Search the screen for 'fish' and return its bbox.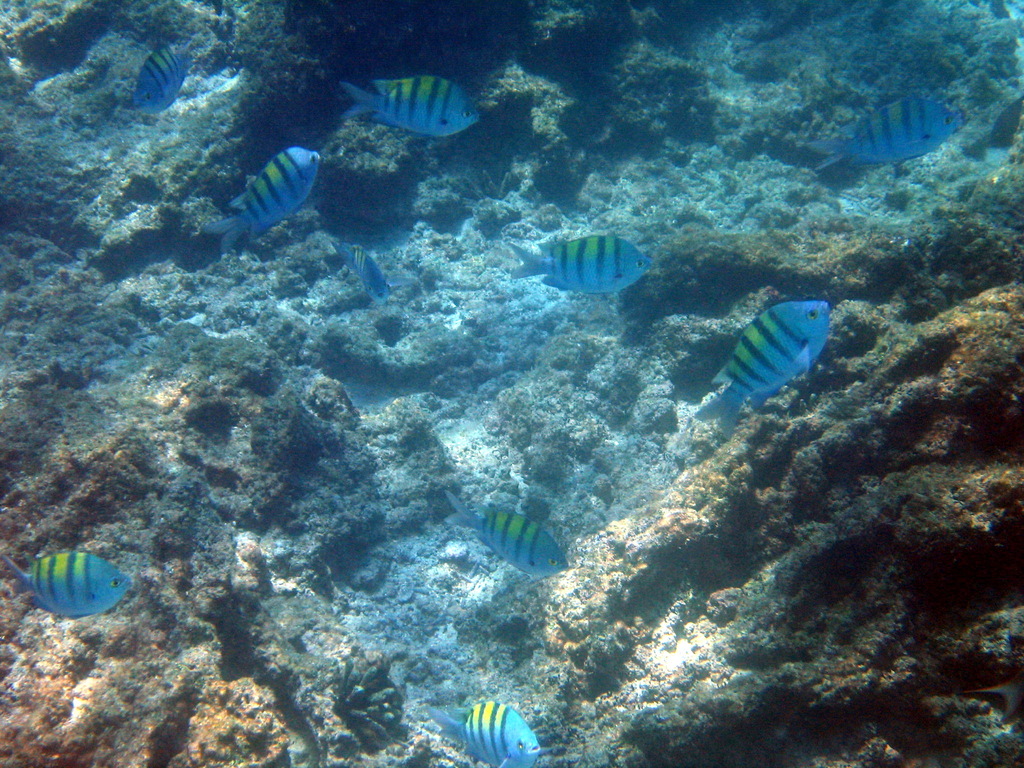
Found: locate(340, 237, 391, 304).
